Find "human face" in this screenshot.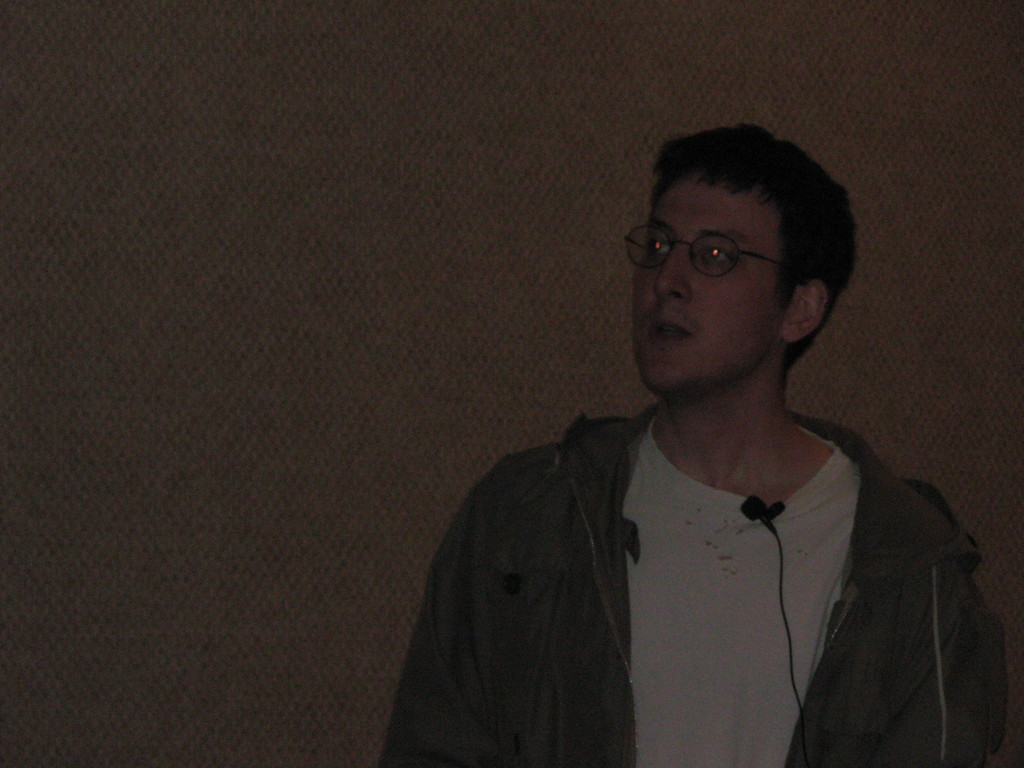
The bounding box for "human face" is locate(634, 171, 790, 397).
